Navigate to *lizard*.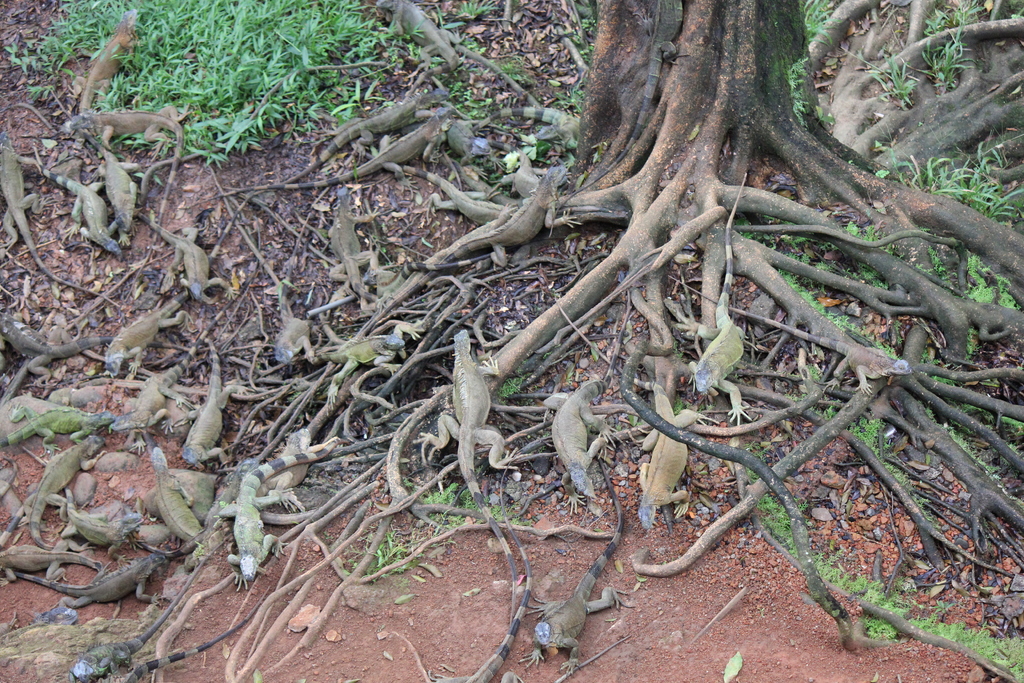
Navigation target: [x1=685, y1=171, x2=760, y2=403].
